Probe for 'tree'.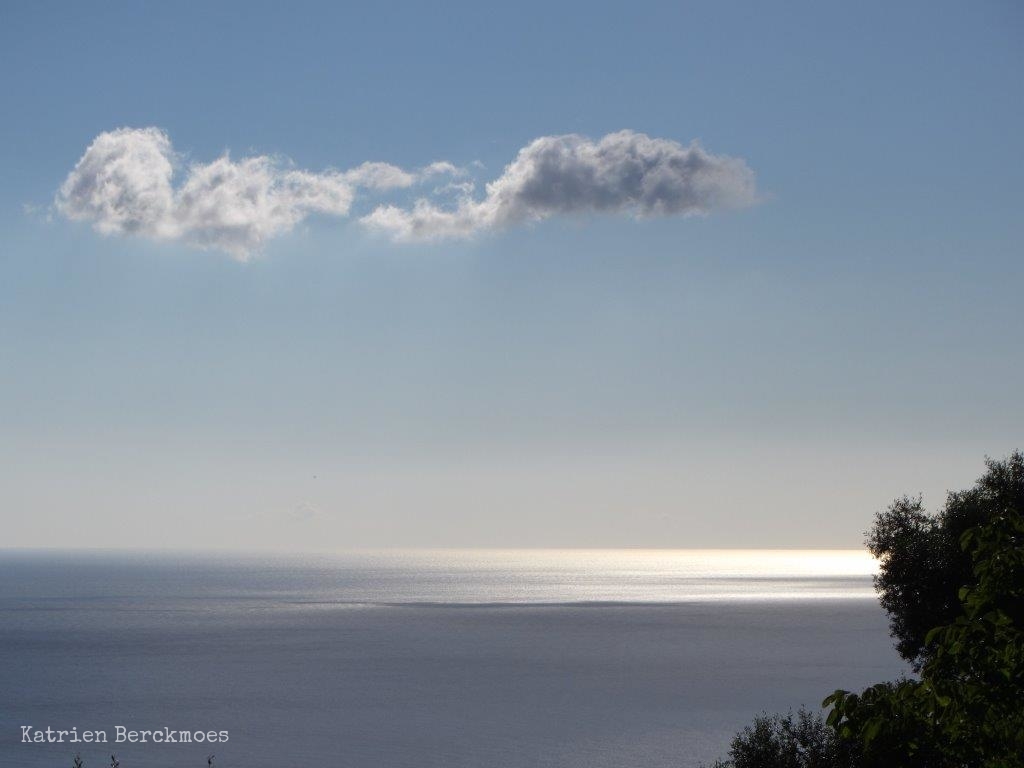
Probe result: 864 450 1023 737.
